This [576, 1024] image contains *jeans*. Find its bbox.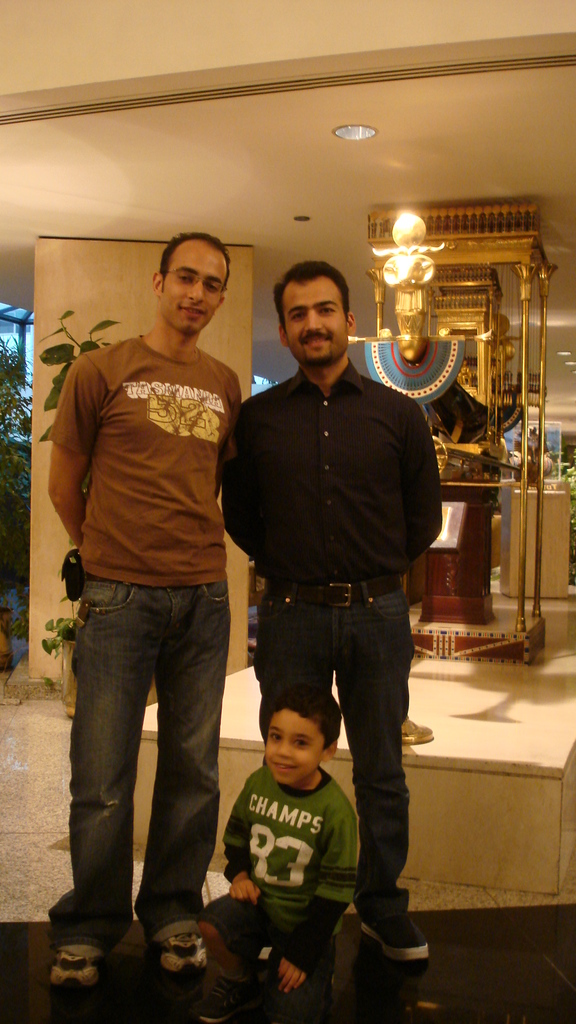
43:574:241:984.
